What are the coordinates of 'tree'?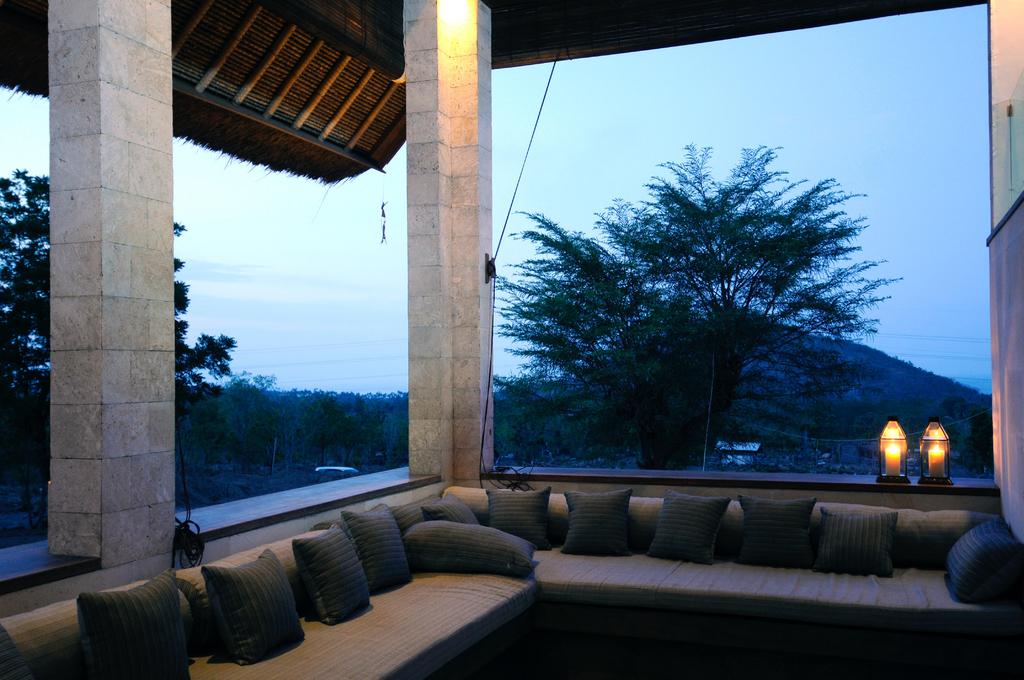
x1=520 y1=143 x2=911 y2=482.
